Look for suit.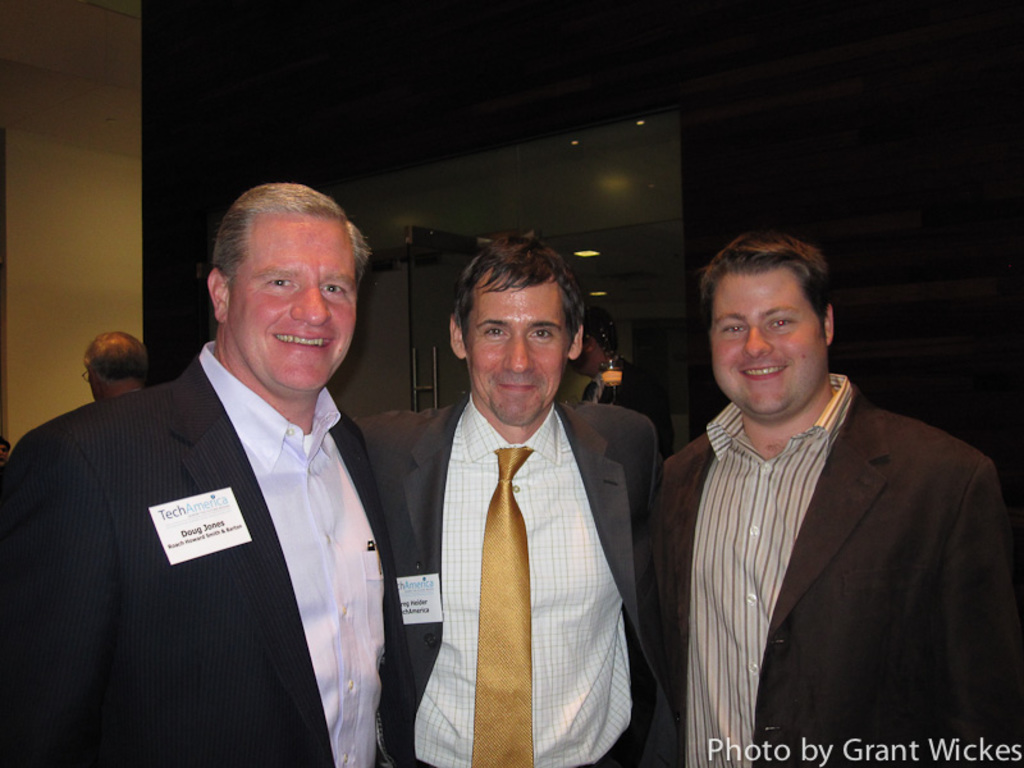
Found: {"x1": 654, "y1": 371, "x2": 1023, "y2": 767}.
